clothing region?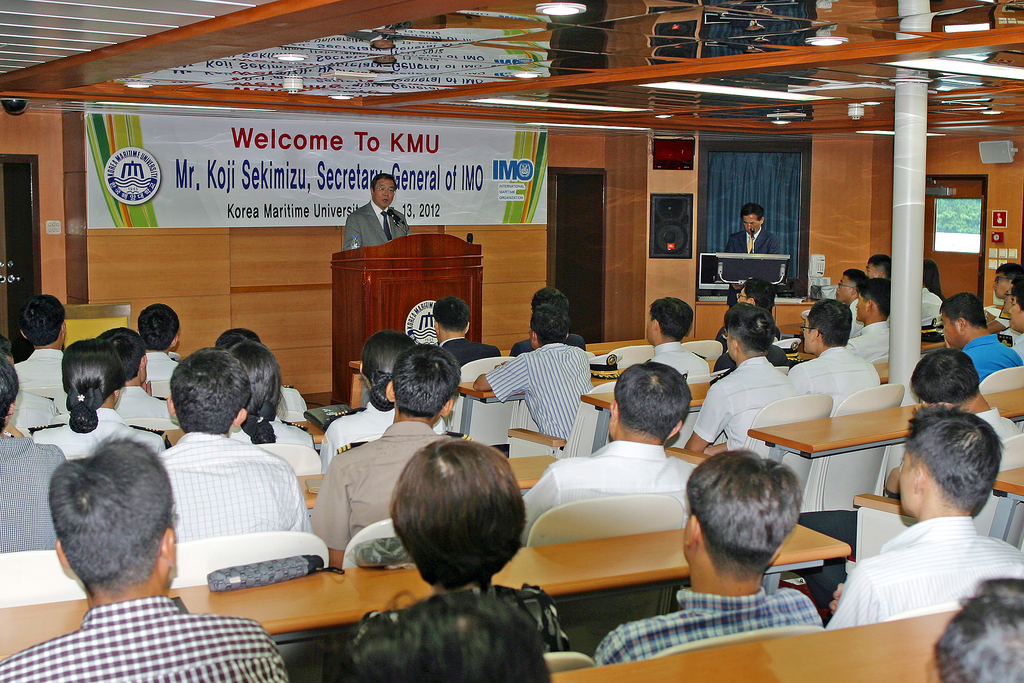
314/418/468/550
